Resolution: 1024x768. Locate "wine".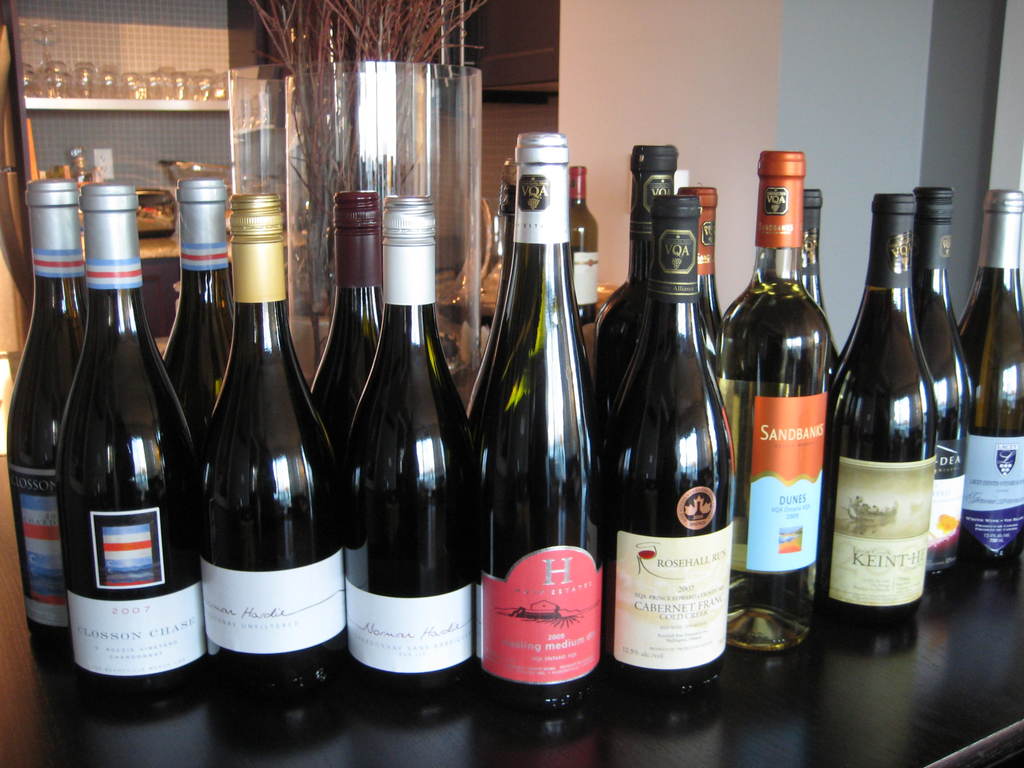
bbox=(566, 166, 593, 323).
